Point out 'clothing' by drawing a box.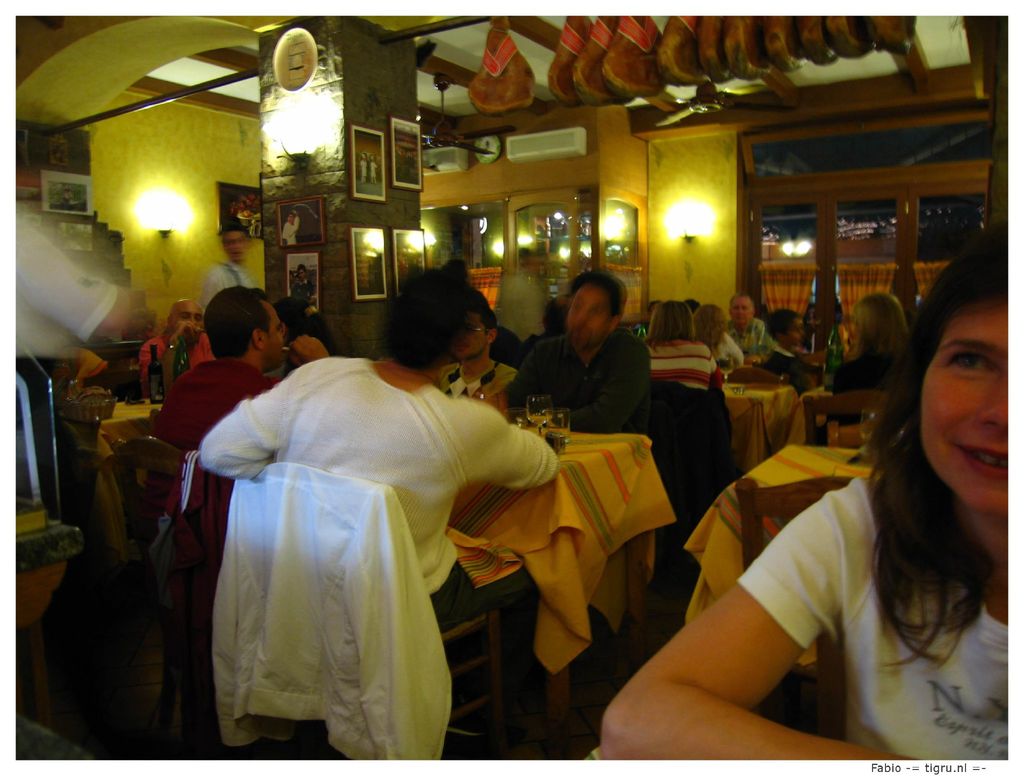
(812,358,922,447).
